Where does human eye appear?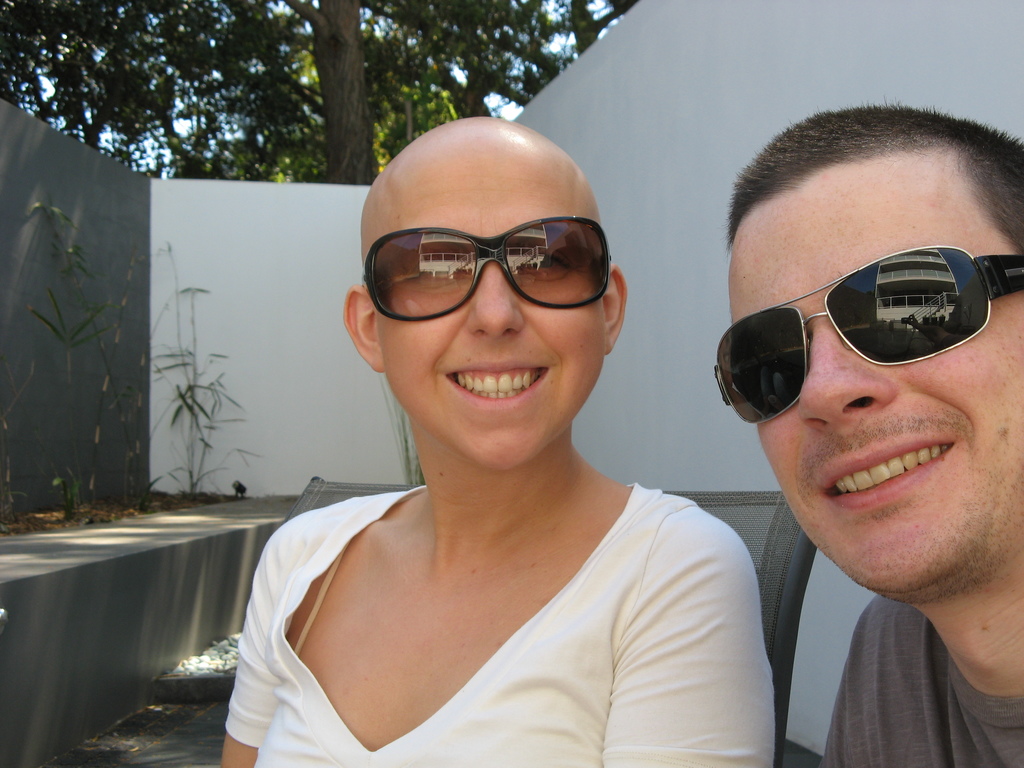
Appears at (x1=412, y1=257, x2=465, y2=284).
